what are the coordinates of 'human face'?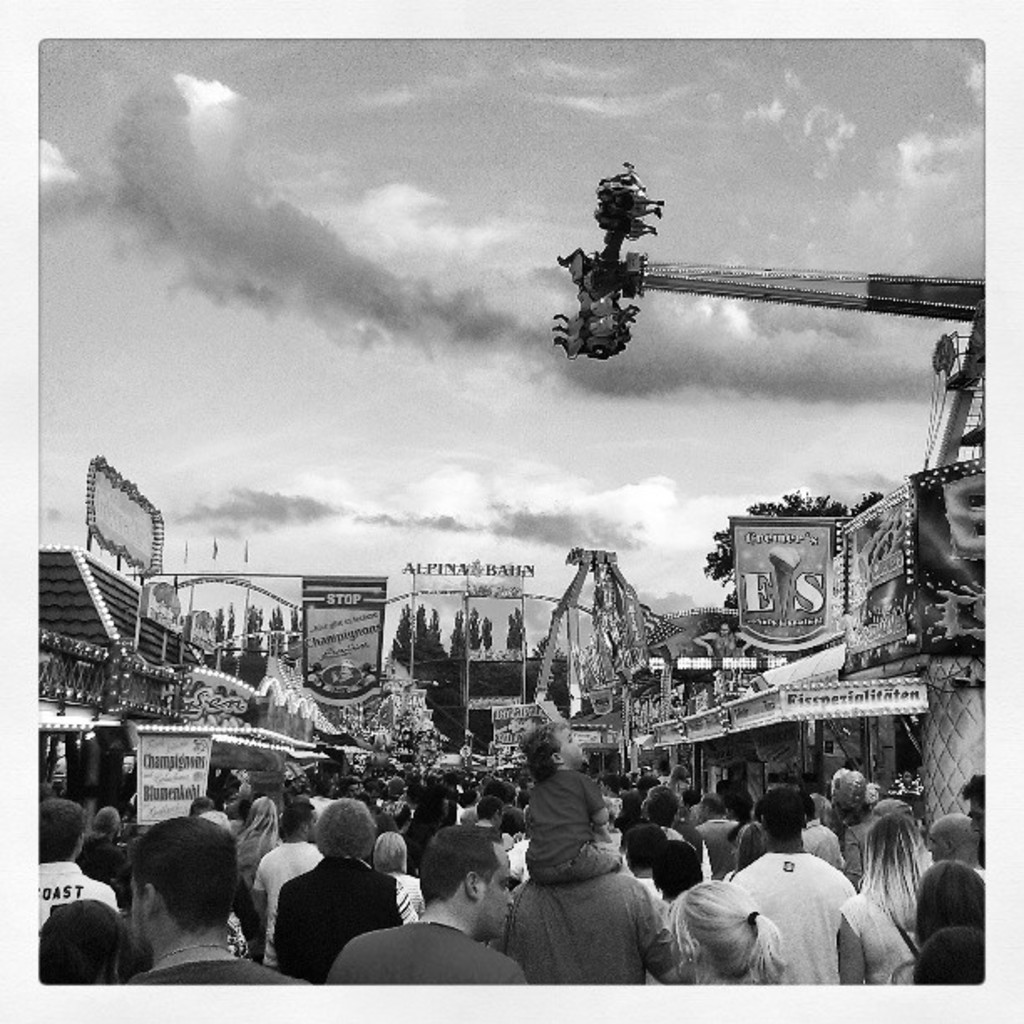
left=495, top=845, right=517, bottom=934.
